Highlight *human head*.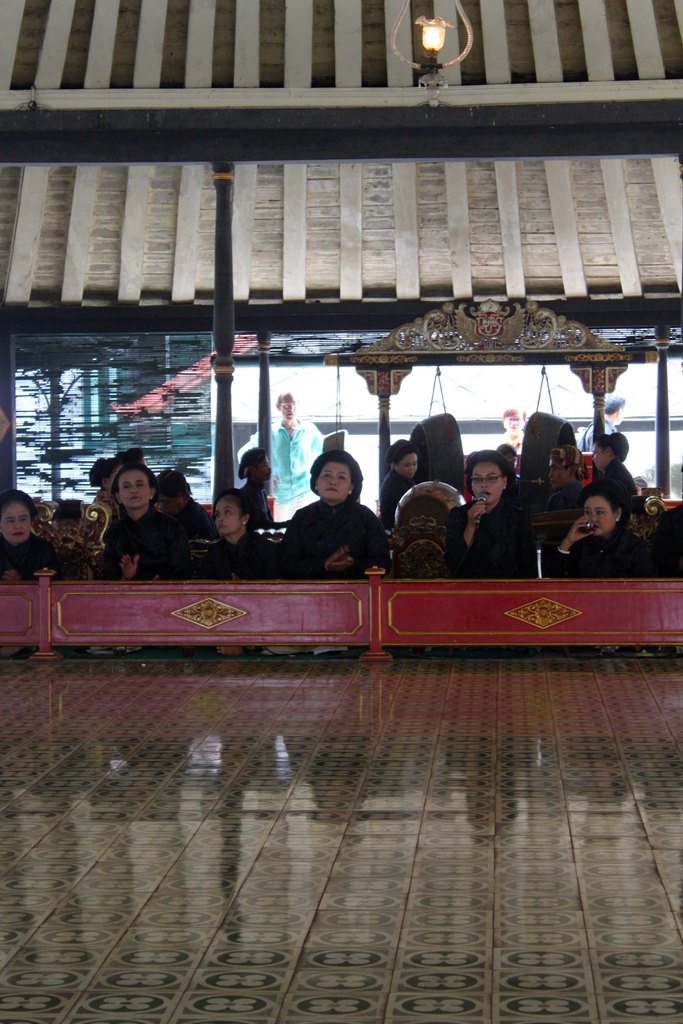
Highlighted region: [left=245, top=446, right=271, bottom=481].
